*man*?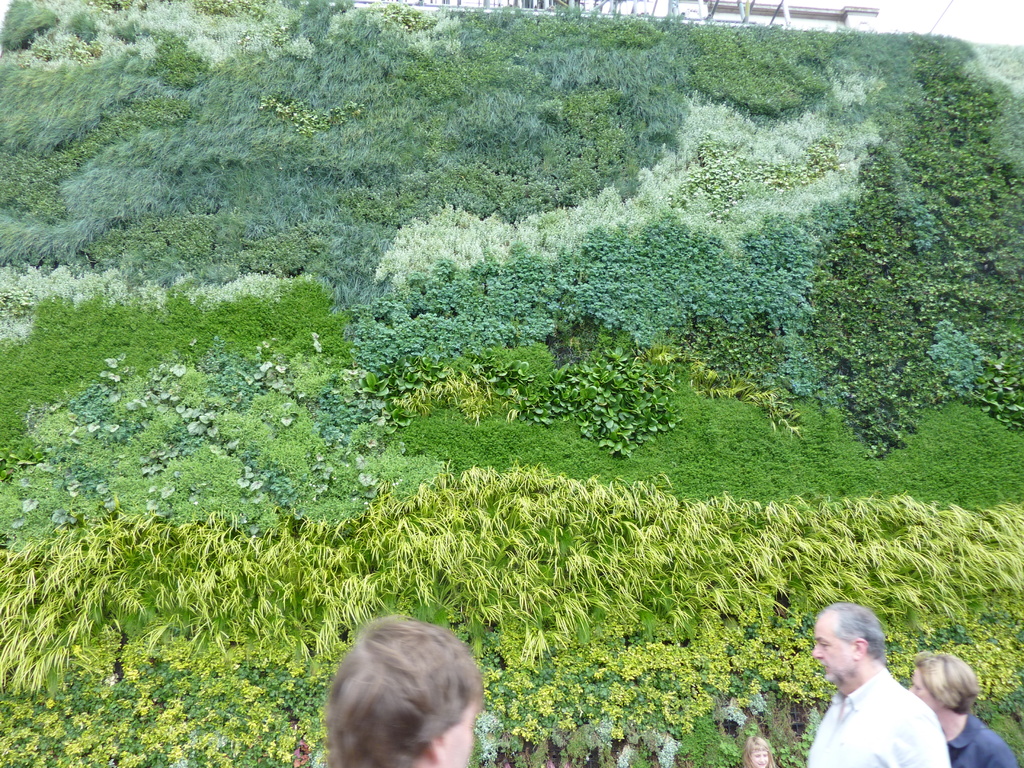
box(791, 616, 977, 767)
